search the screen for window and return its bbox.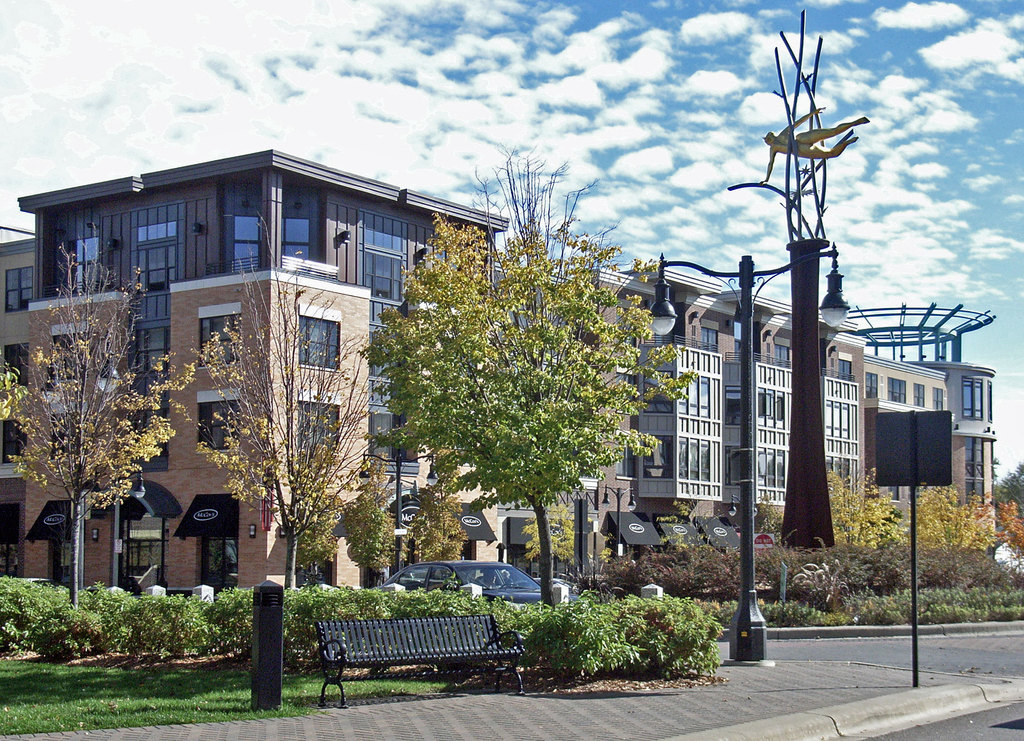
Found: rect(193, 396, 250, 452).
